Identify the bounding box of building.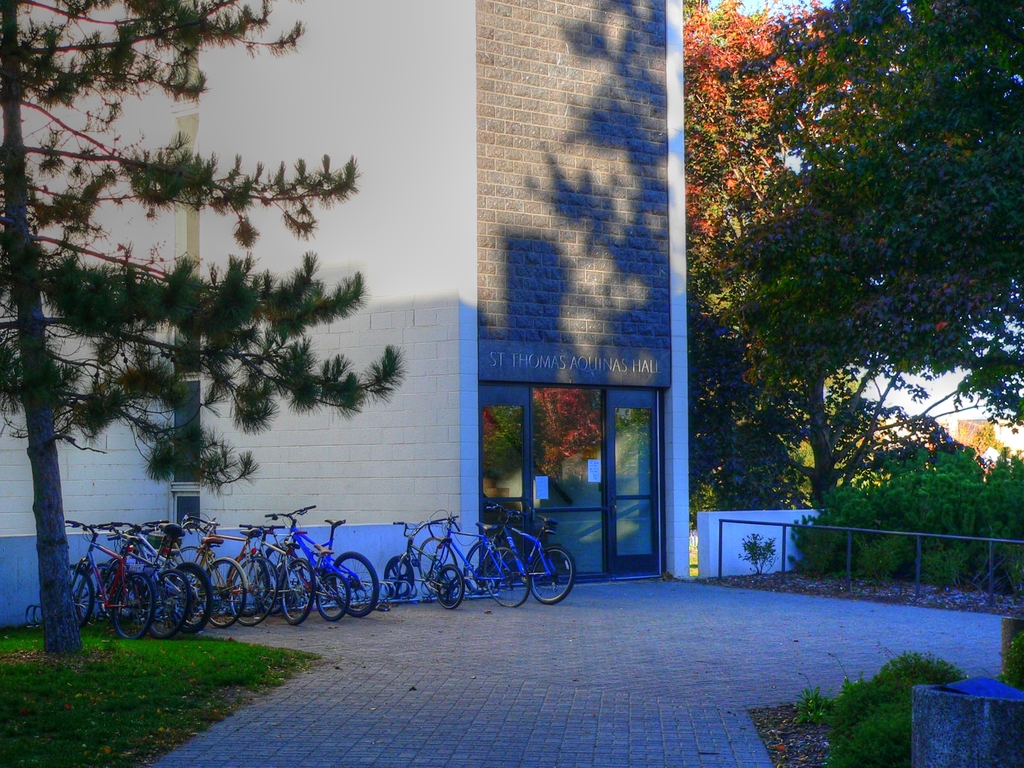
crop(0, 0, 689, 634).
